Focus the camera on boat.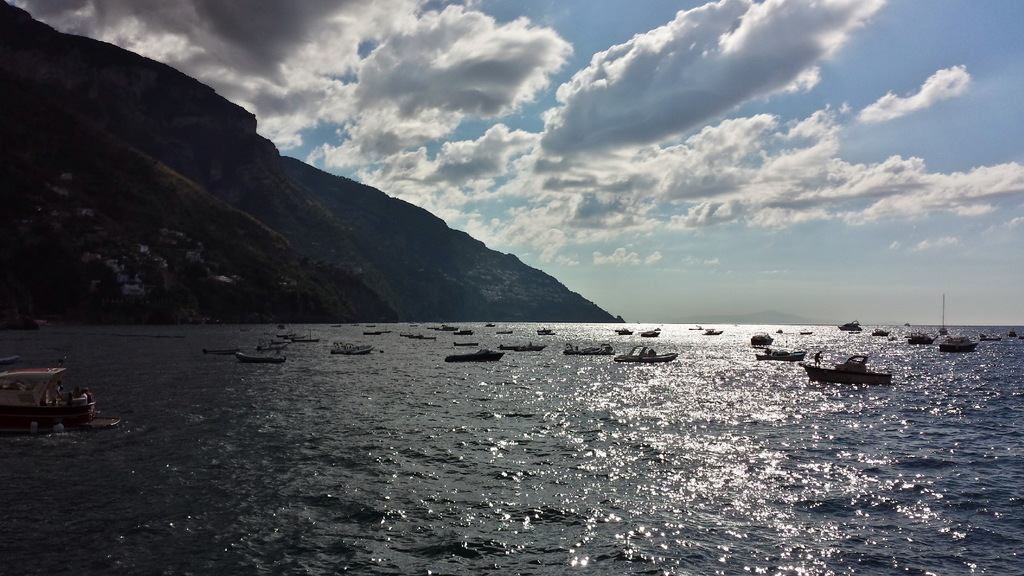
Focus region: [x1=939, y1=333, x2=980, y2=352].
